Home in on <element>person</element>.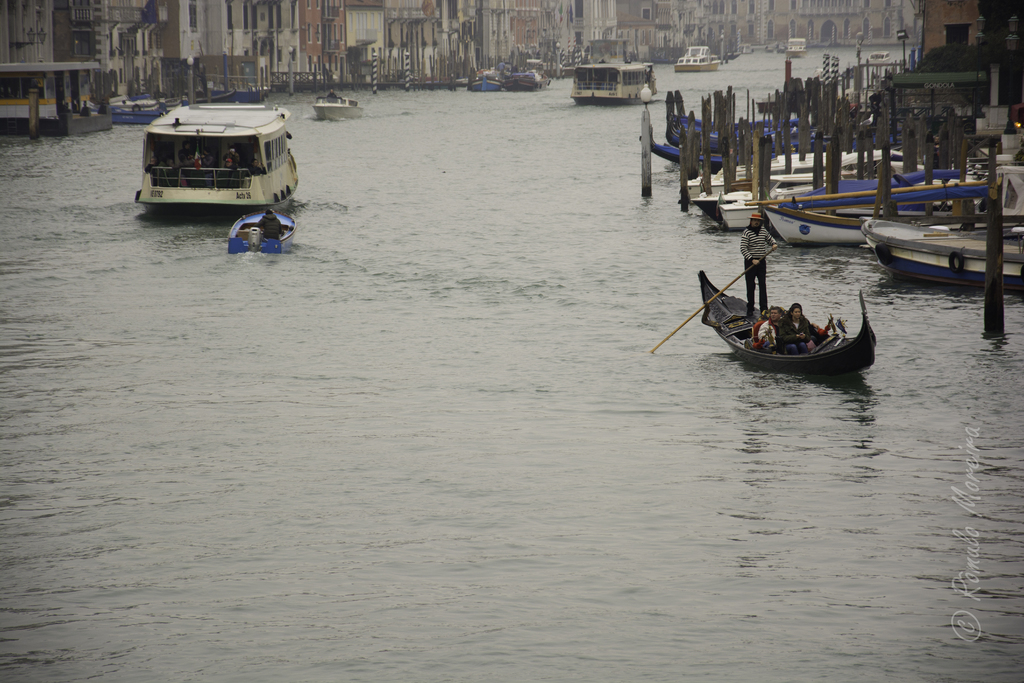
Homed in at (258,202,280,240).
